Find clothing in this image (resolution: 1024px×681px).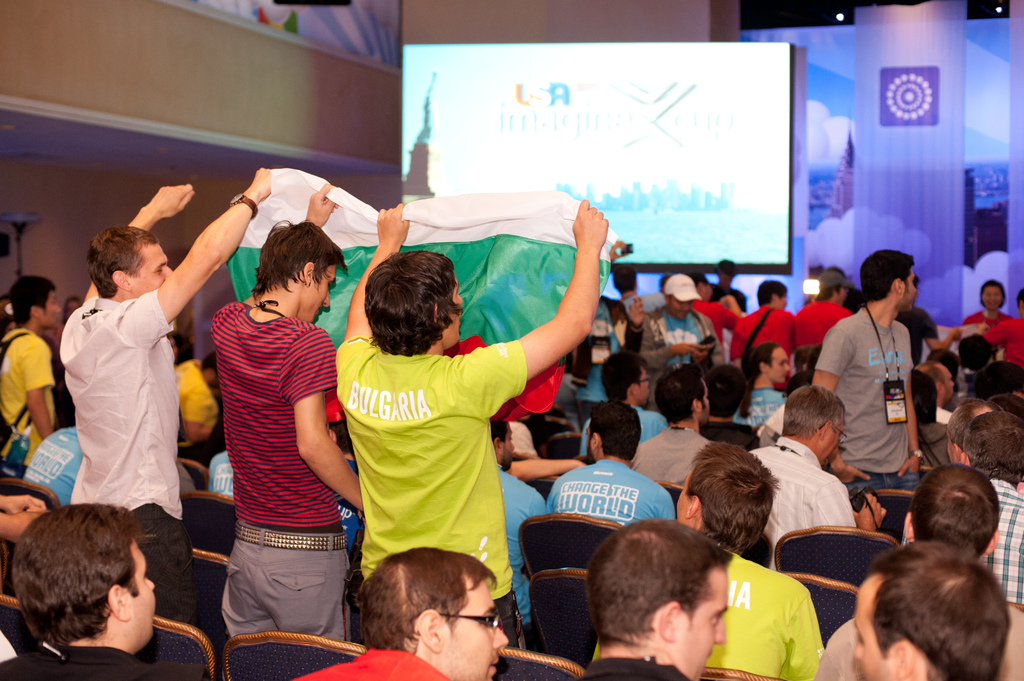
[972, 478, 1023, 605].
